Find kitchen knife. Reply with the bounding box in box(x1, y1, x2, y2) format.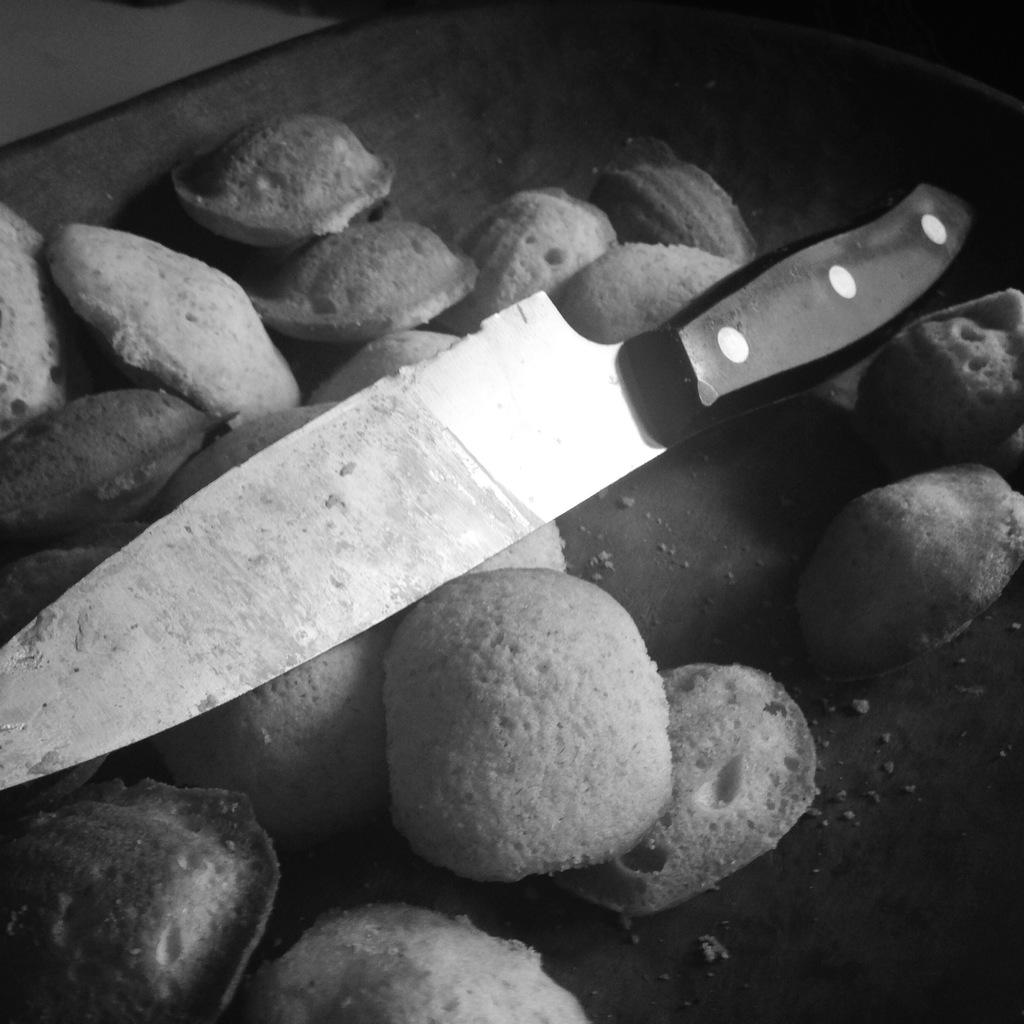
box(0, 179, 970, 783).
